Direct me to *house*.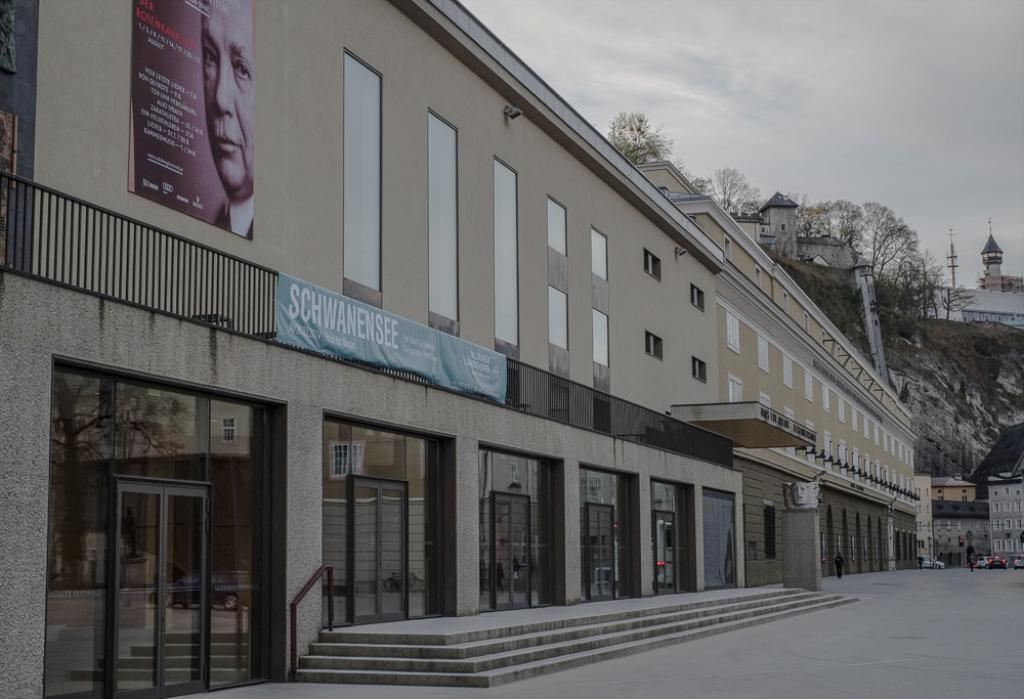
Direction: x1=759 y1=195 x2=798 y2=267.
